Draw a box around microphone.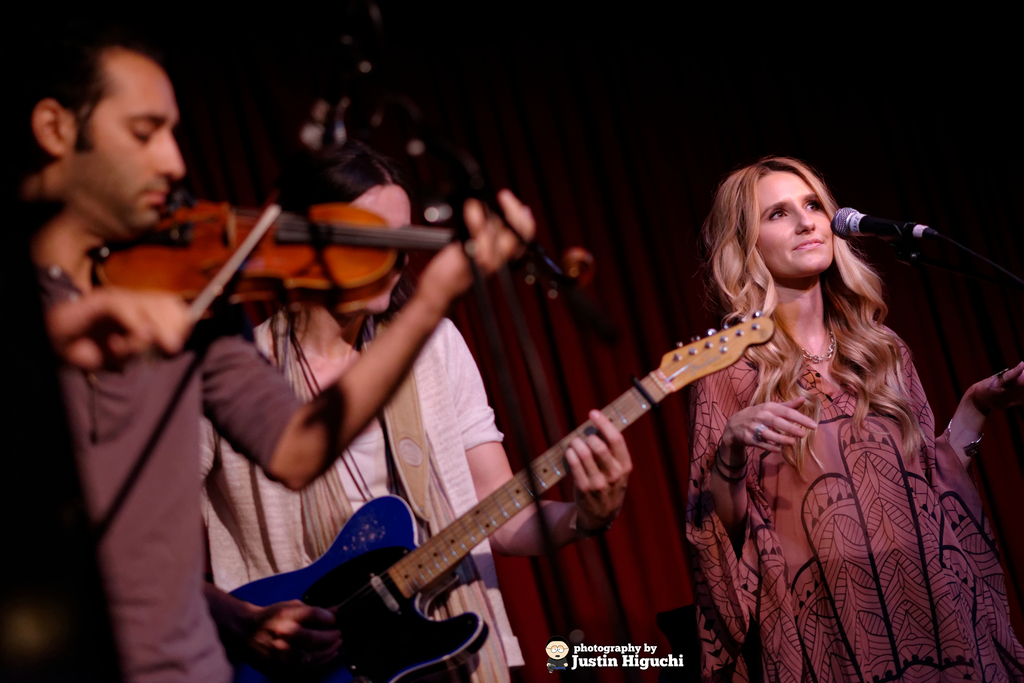
bbox=[842, 203, 952, 265].
